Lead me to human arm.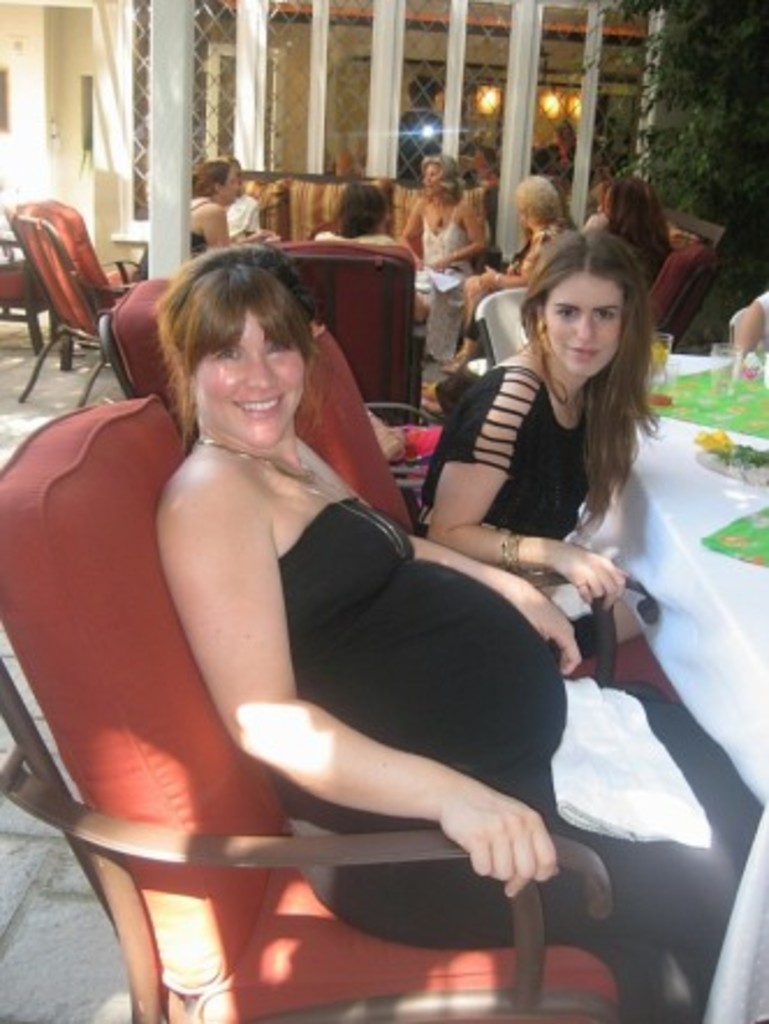
Lead to <box>410,542,572,674</box>.
